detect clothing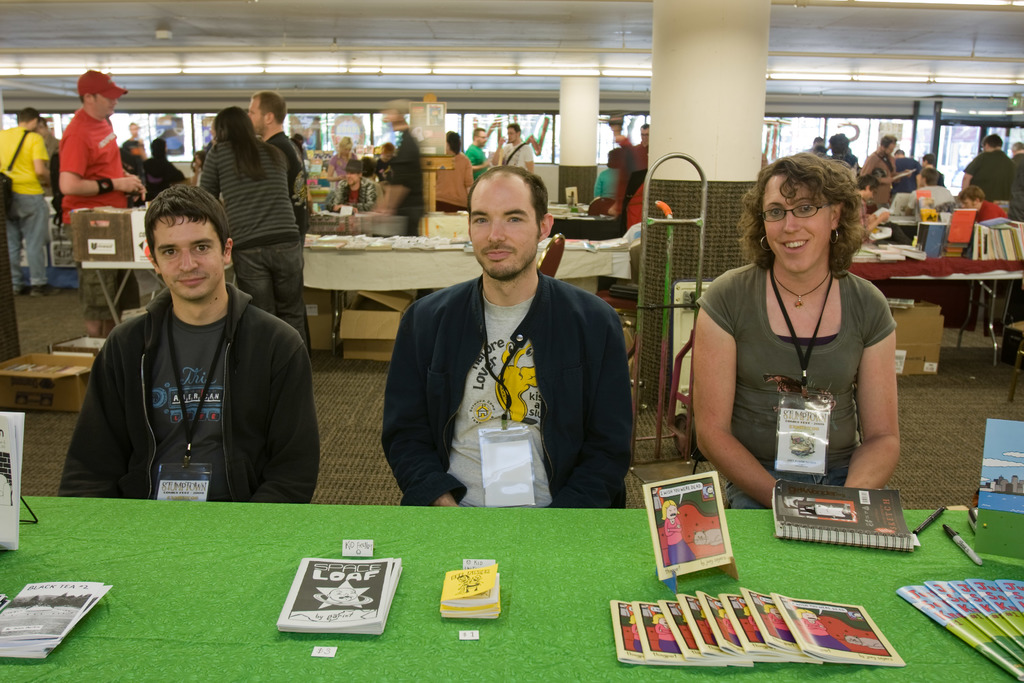
box=[267, 133, 306, 236]
